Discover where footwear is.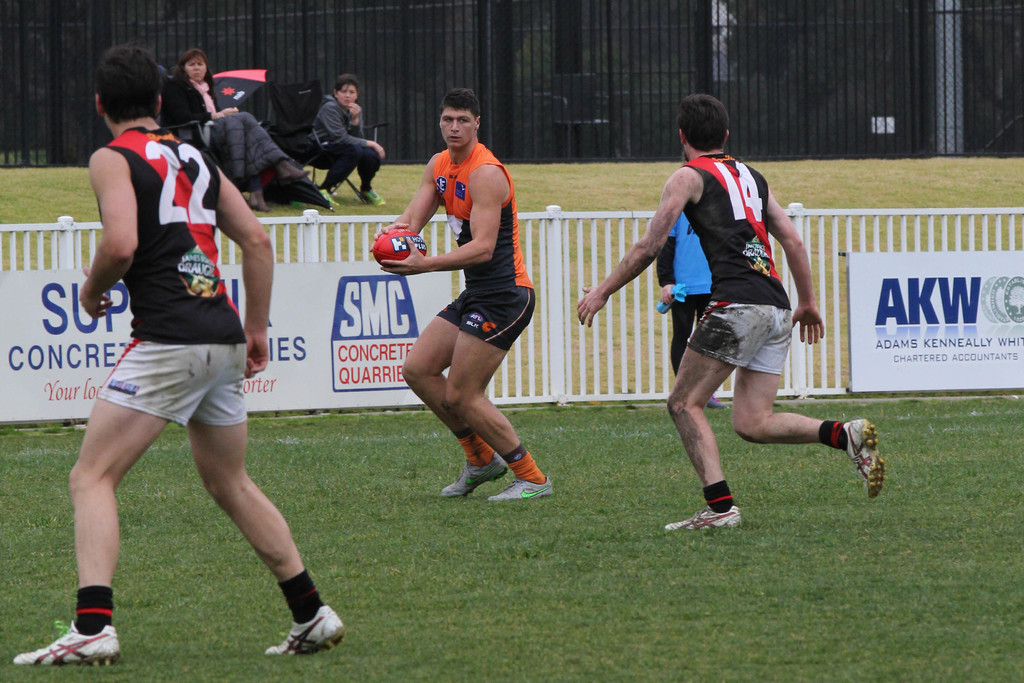
Discovered at [x1=259, y1=595, x2=334, y2=666].
